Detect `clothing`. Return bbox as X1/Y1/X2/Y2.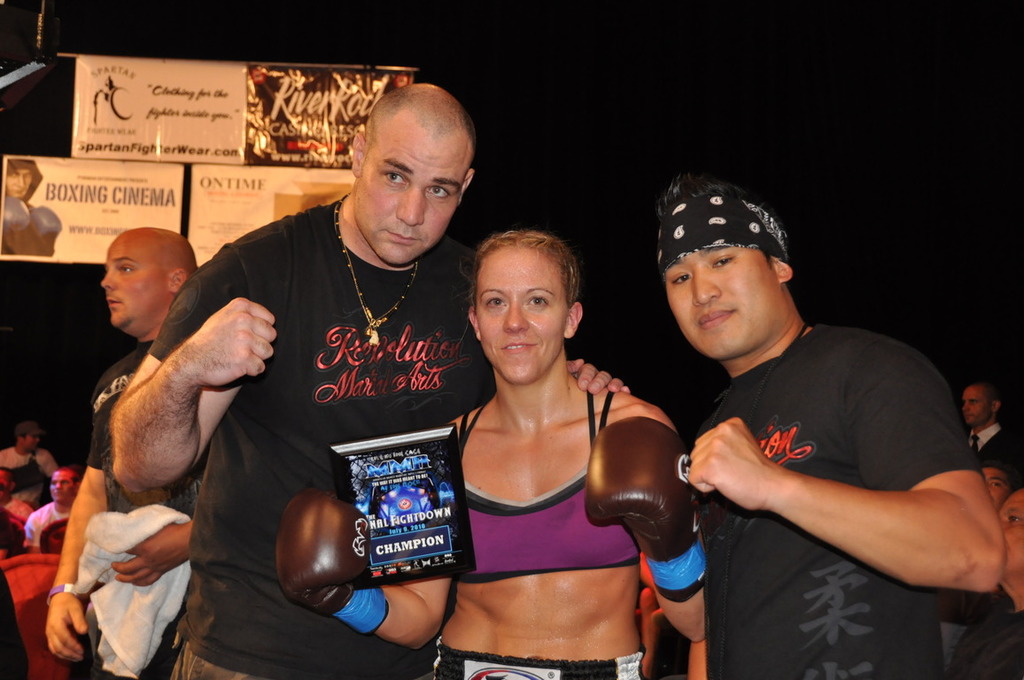
0/499/32/565.
